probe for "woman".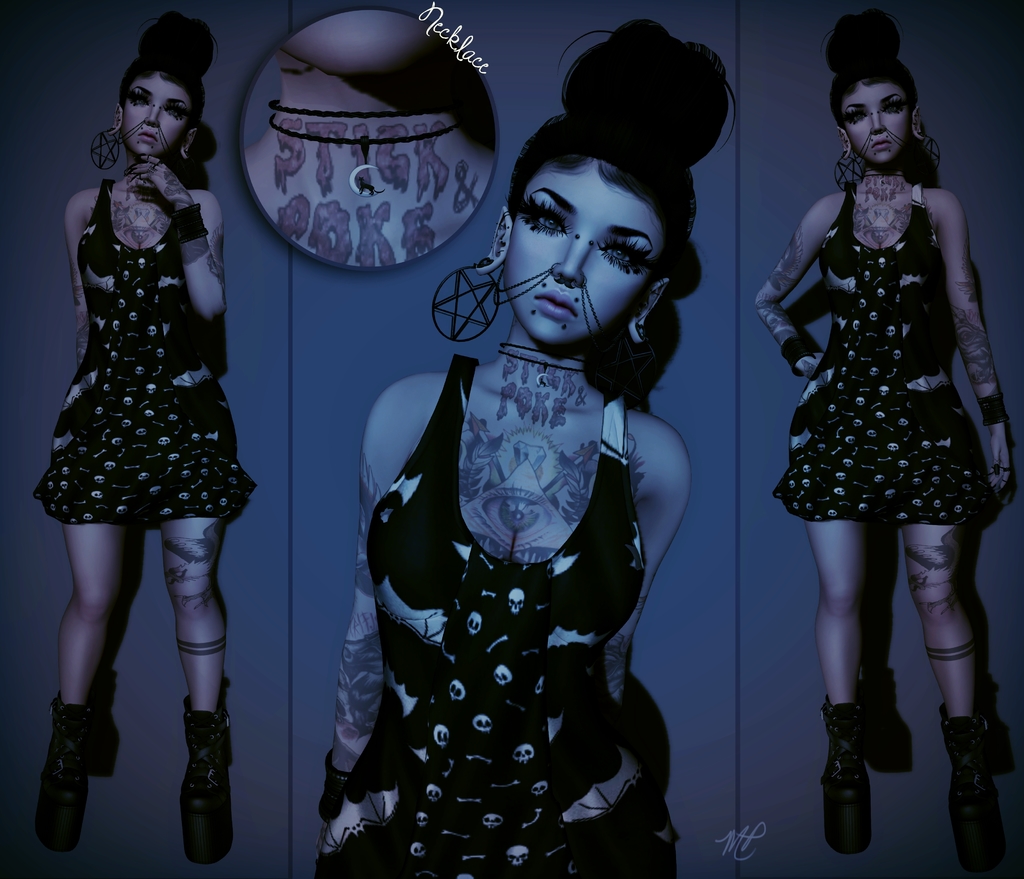
Probe result: (left=308, top=11, right=740, bottom=878).
